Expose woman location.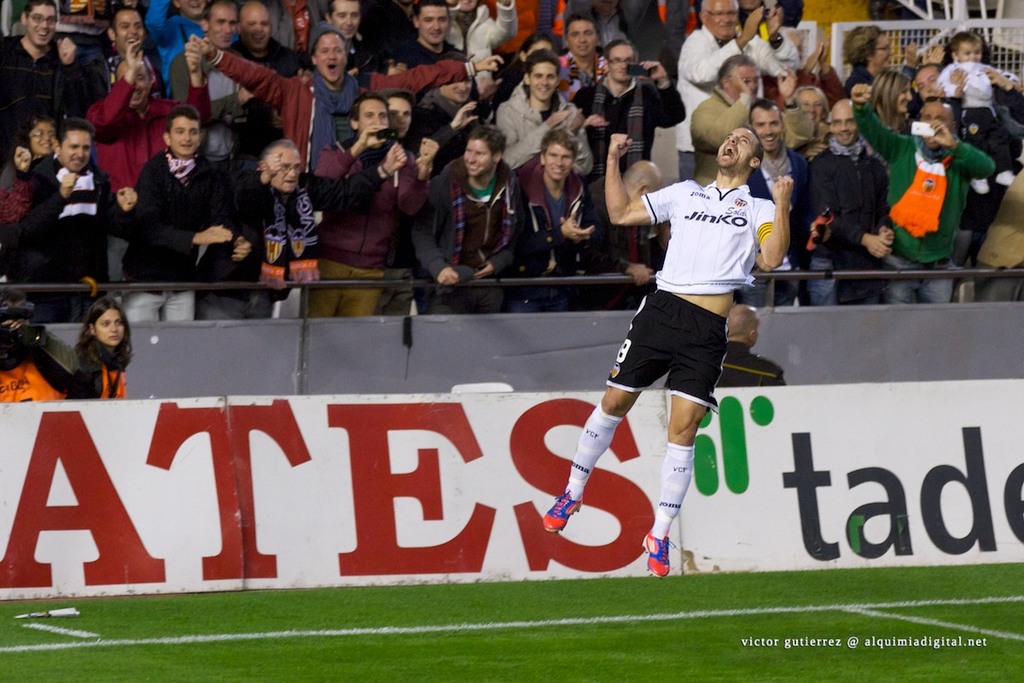
Exposed at box(0, 120, 67, 236).
